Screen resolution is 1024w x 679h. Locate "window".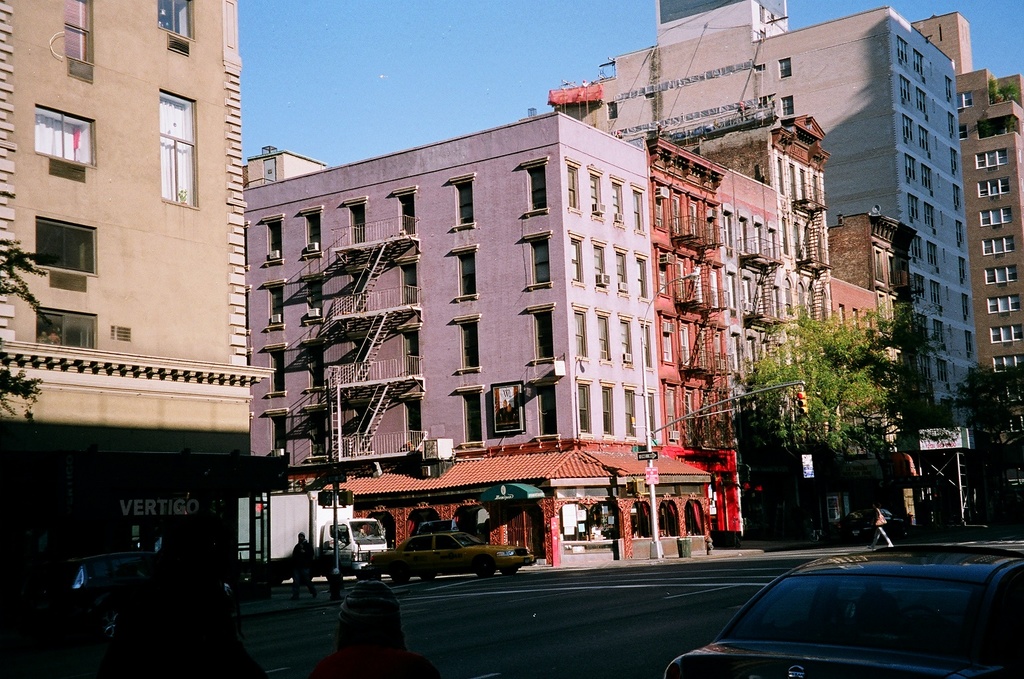
Rect(778, 90, 800, 120).
